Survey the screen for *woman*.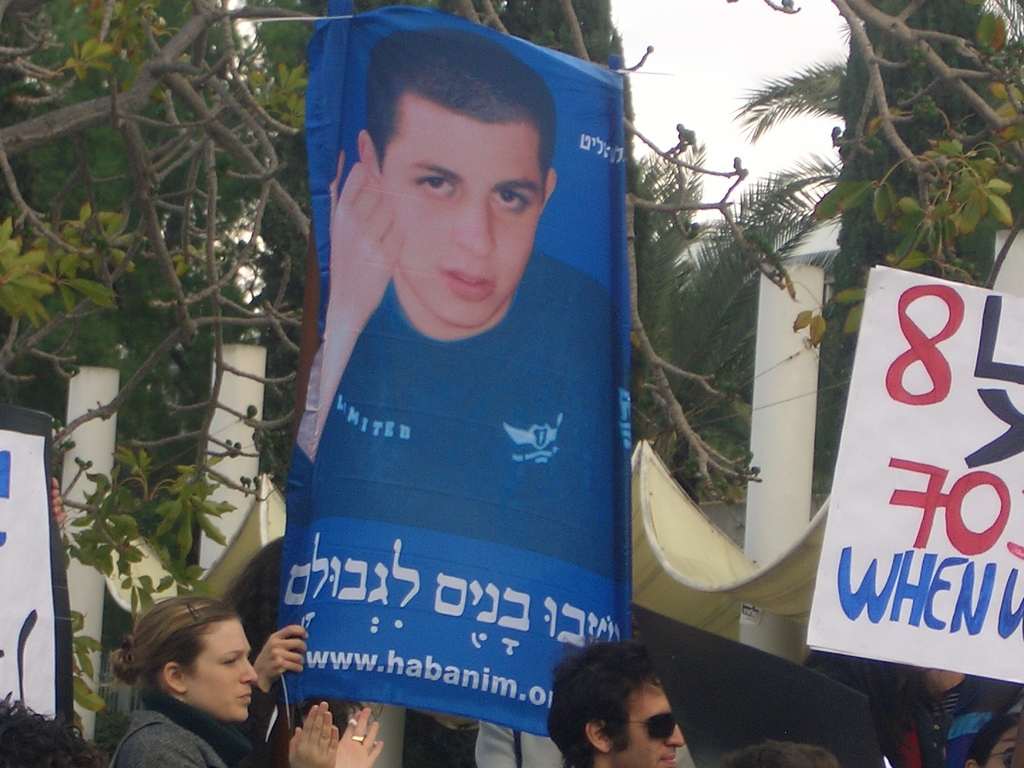
Survey found: x1=80 y1=595 x2=295 y2=759.
